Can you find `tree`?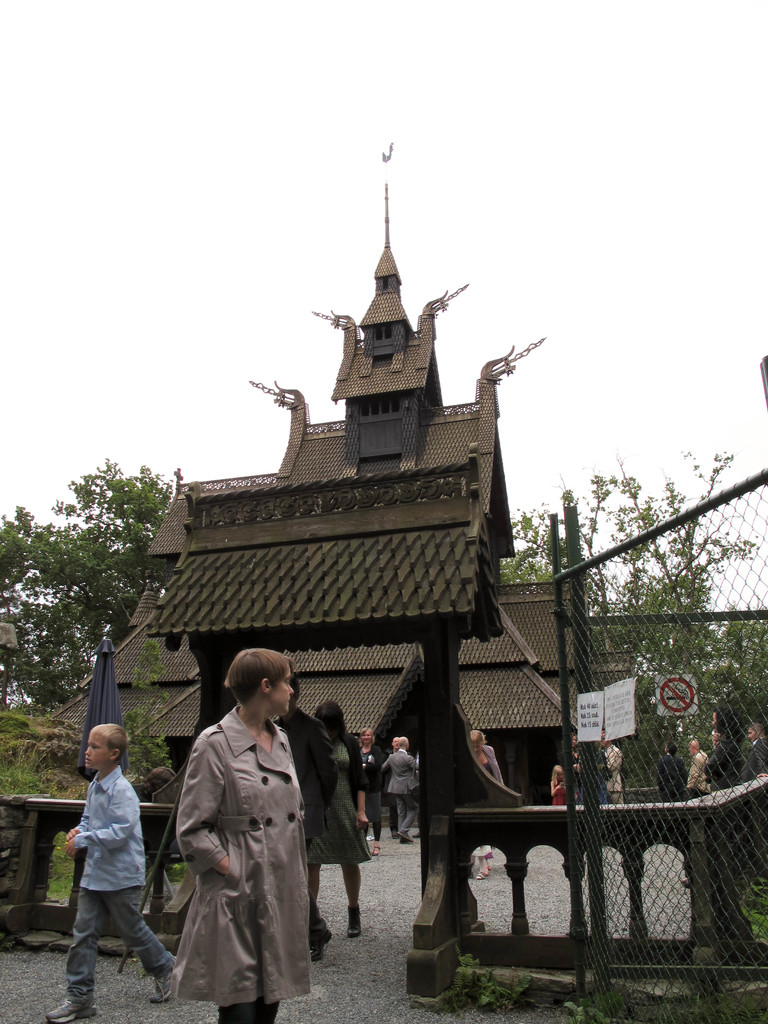
Yes, bounding box: [left=0, top=452, right=173, bottom=715].
